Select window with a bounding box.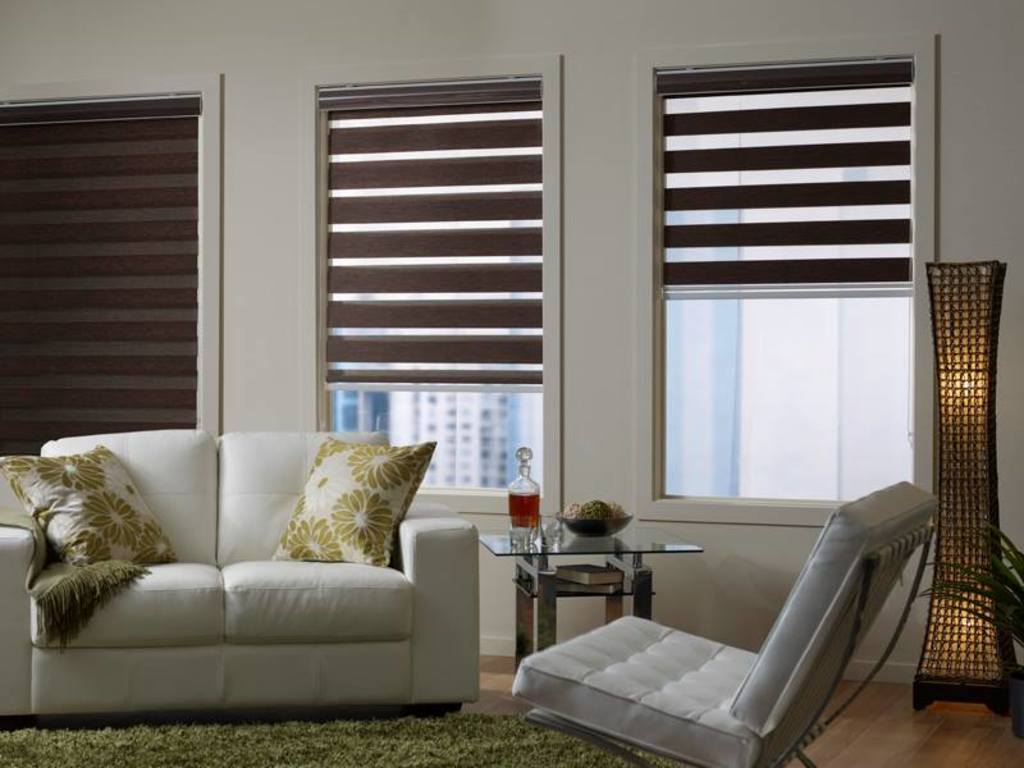
left=655, top=76, right=914, bottom=506.
